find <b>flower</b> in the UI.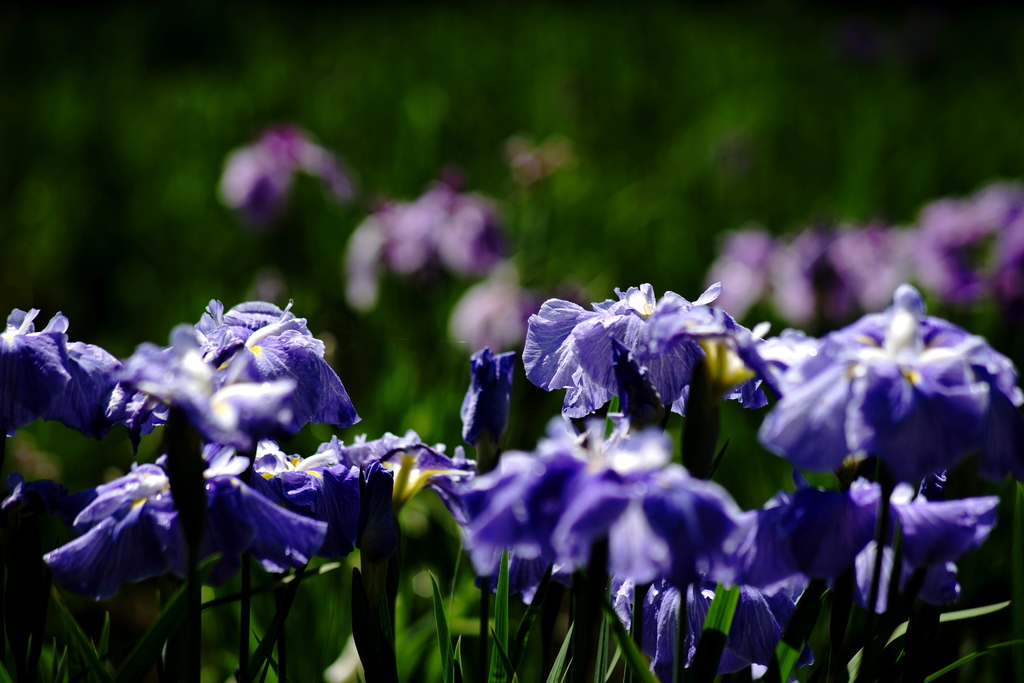
UI element at select_region(465, 261, 548, 350).
